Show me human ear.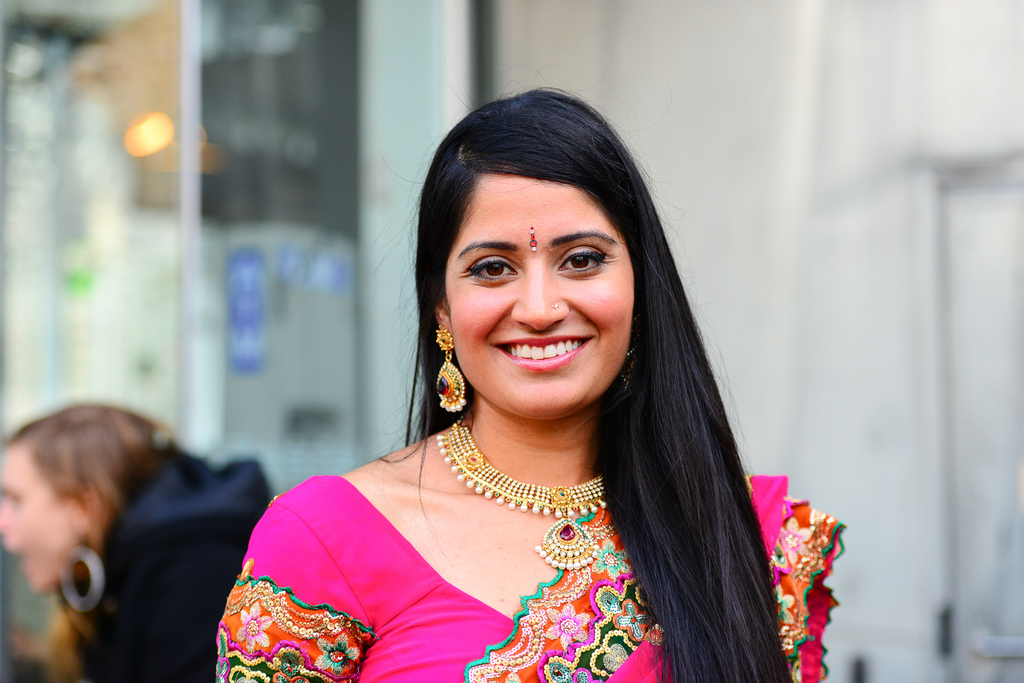
human ear is here: x1=433 y1=297 x2=451 y2=332.
